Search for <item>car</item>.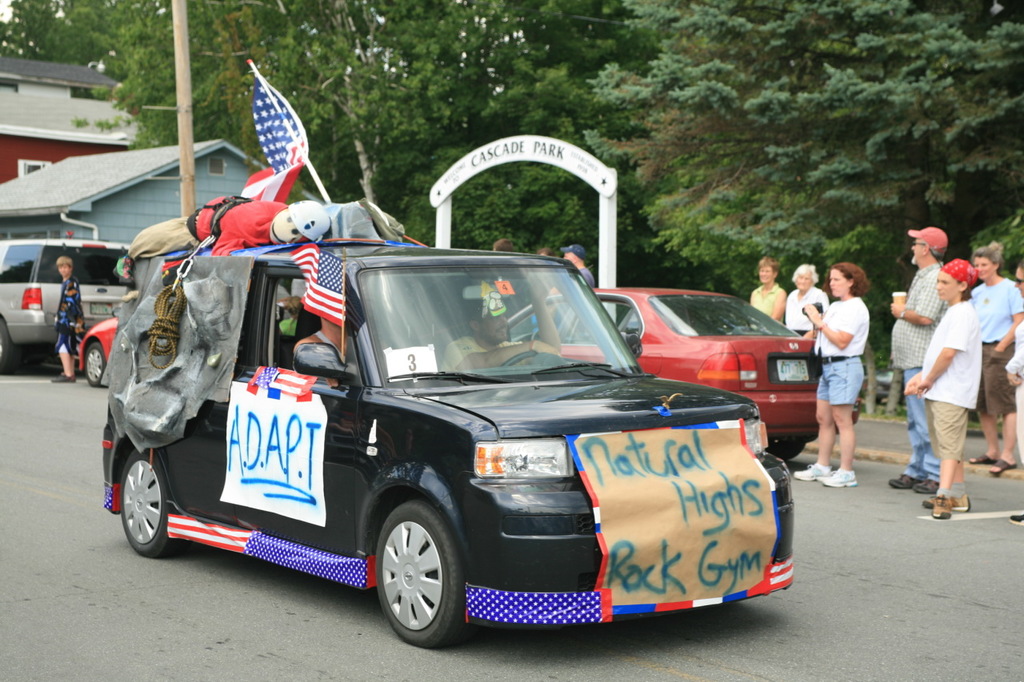
Found at {"left": 509, "top": 289, "right": 862, "bottom": 457}.
